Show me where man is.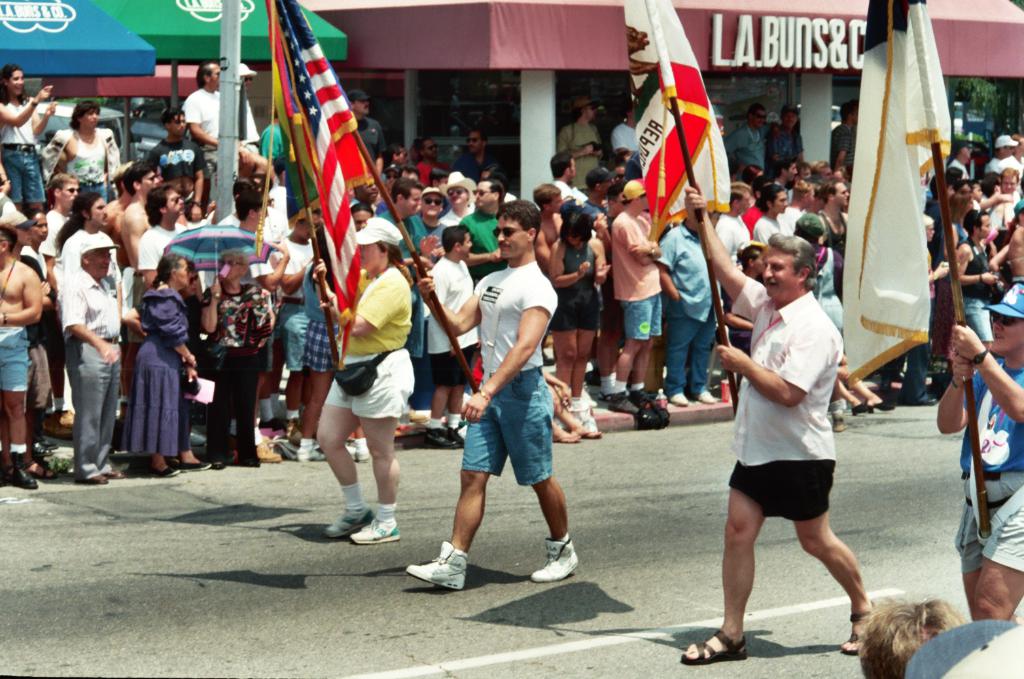
man is at locate(179, 60, 230, 166).
